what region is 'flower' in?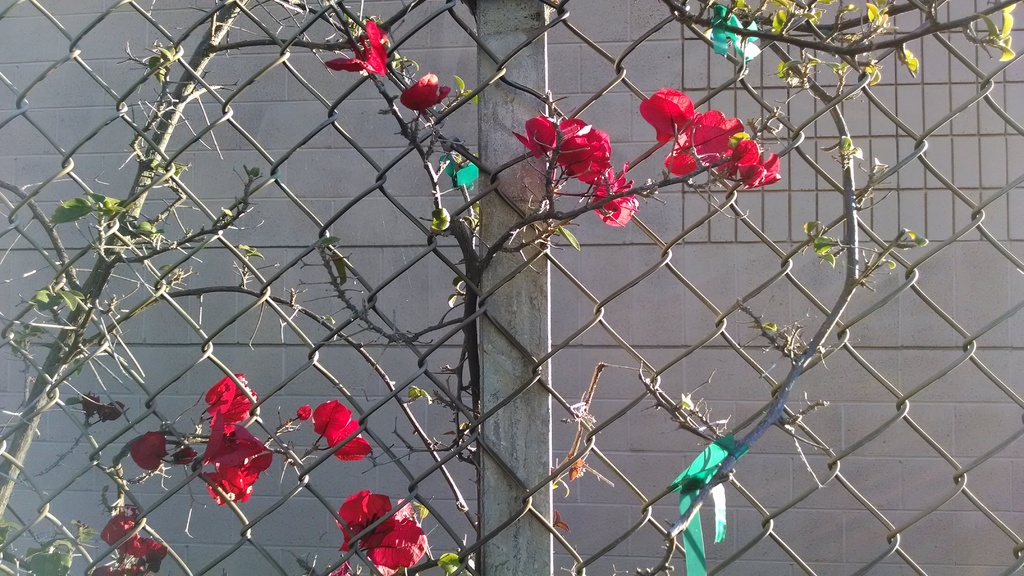
BBox(99, 515, 160, 561).
